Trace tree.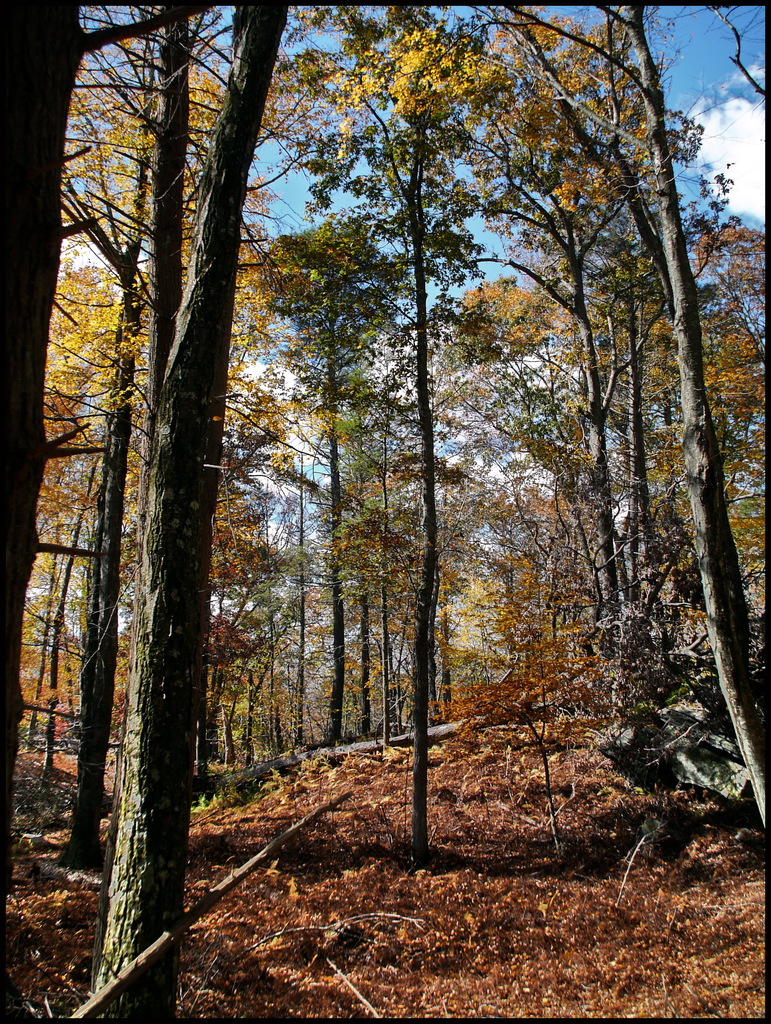
Traced to [left=330, top=0, right=770, bottom=885].
